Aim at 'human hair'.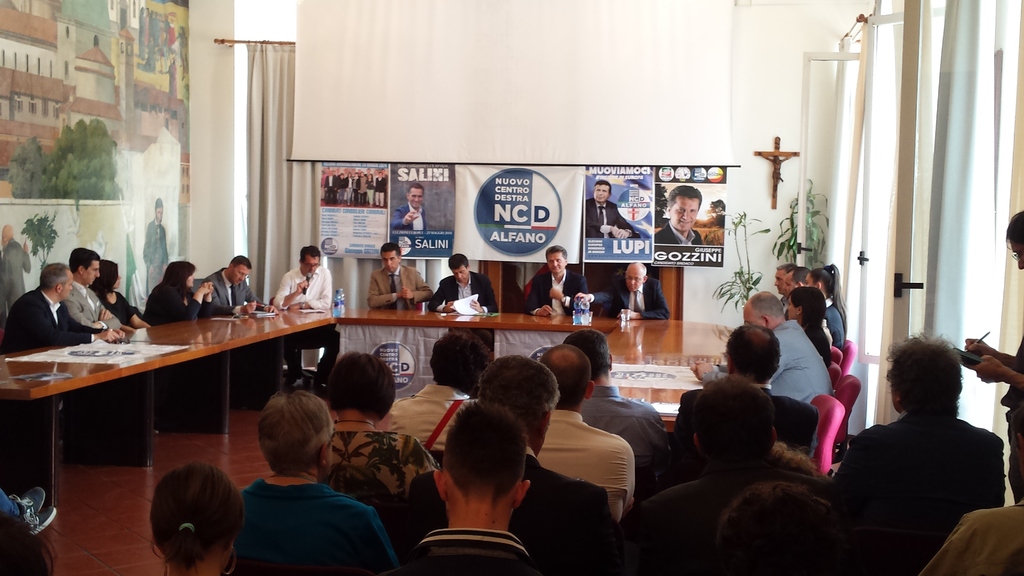
Aimed at {"x1": 539, "y1": 341, "x2": 593, "y2": 408}.
